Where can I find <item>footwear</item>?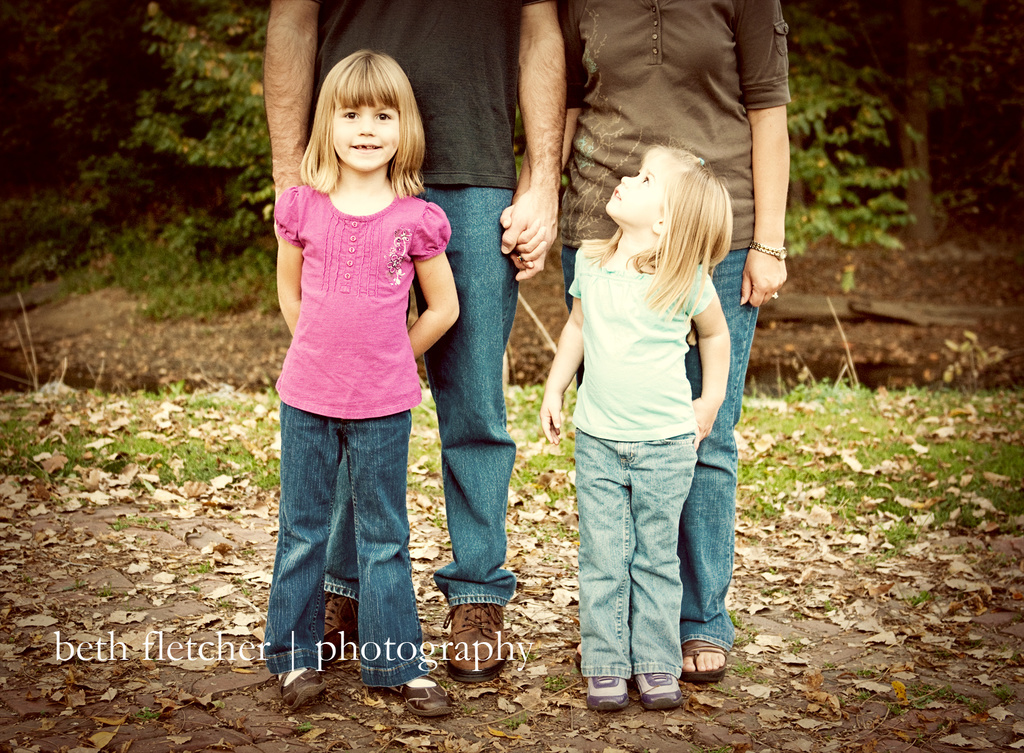
You can find it at l=399, t=674, r=451, b=718.
